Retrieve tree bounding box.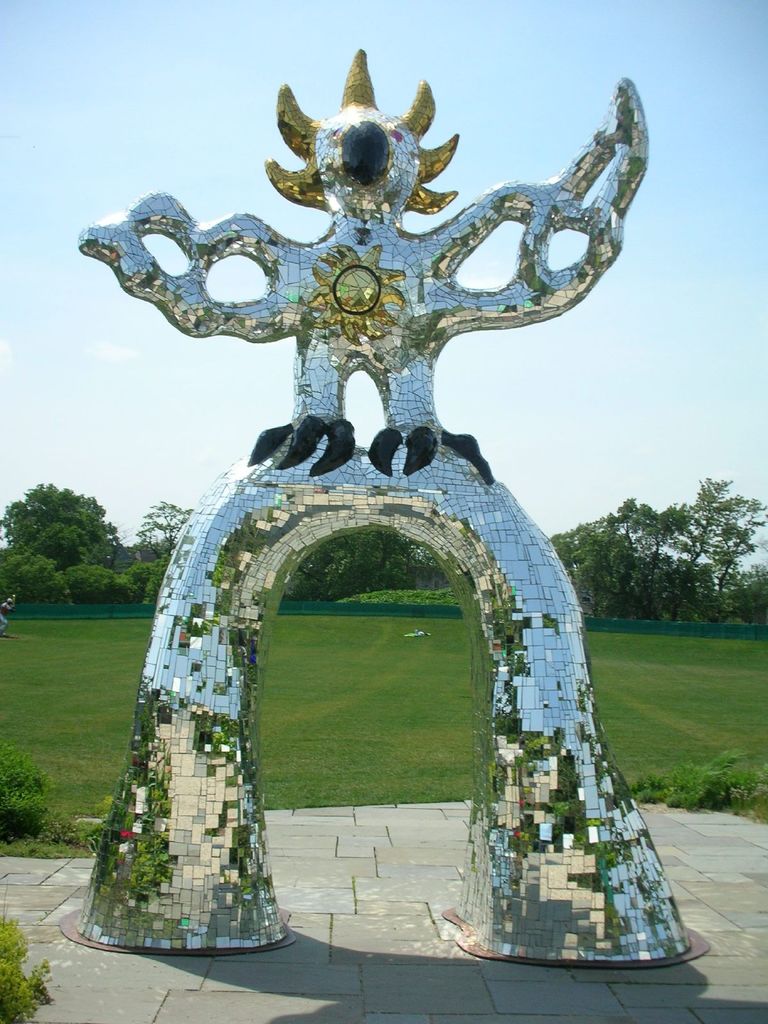
Bounding box: [x1=291, y1=521, x2=433, y2=601].
